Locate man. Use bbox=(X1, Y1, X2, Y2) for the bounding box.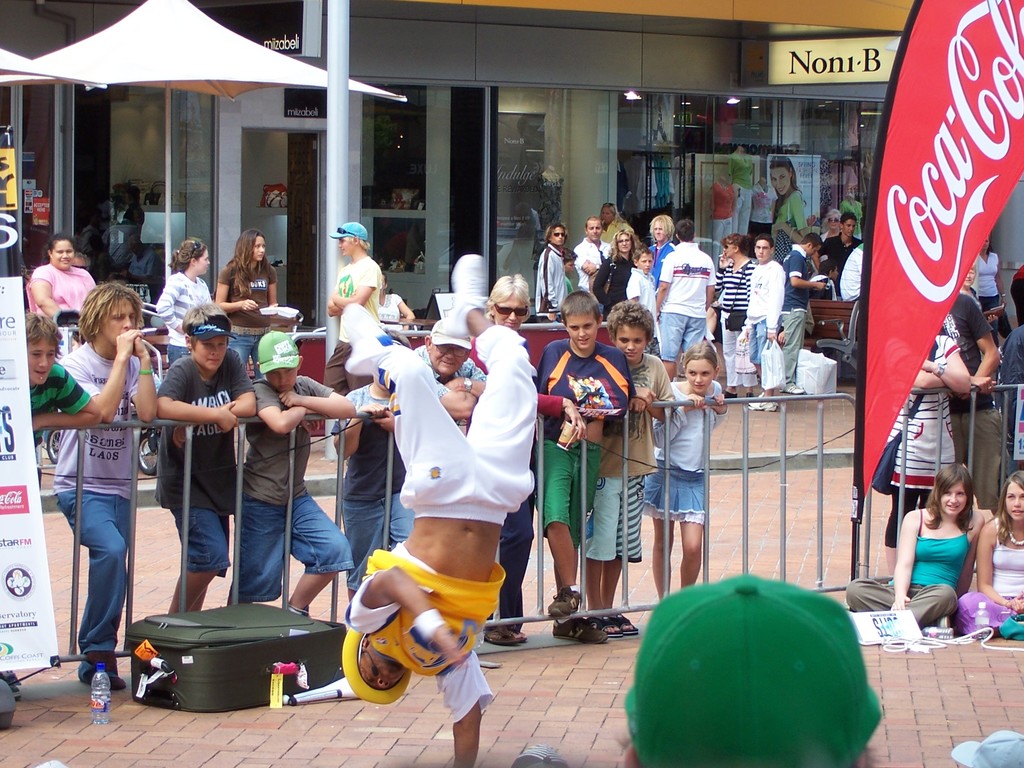
bbox=(58, 284, 156, 691).
